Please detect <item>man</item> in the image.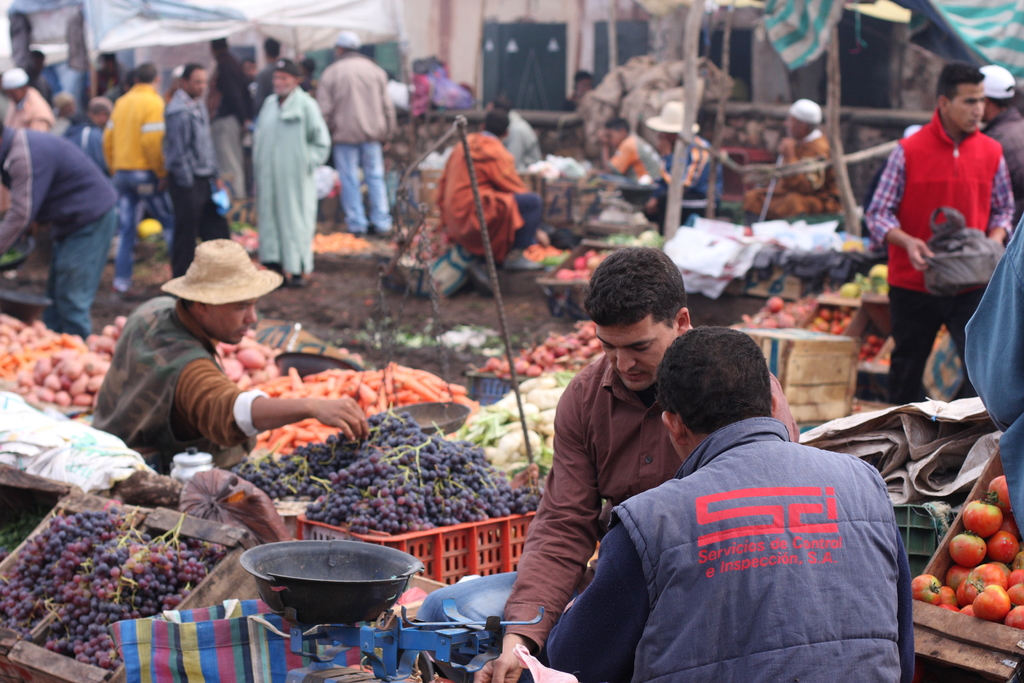
box=[164, 63, 231, 278].
